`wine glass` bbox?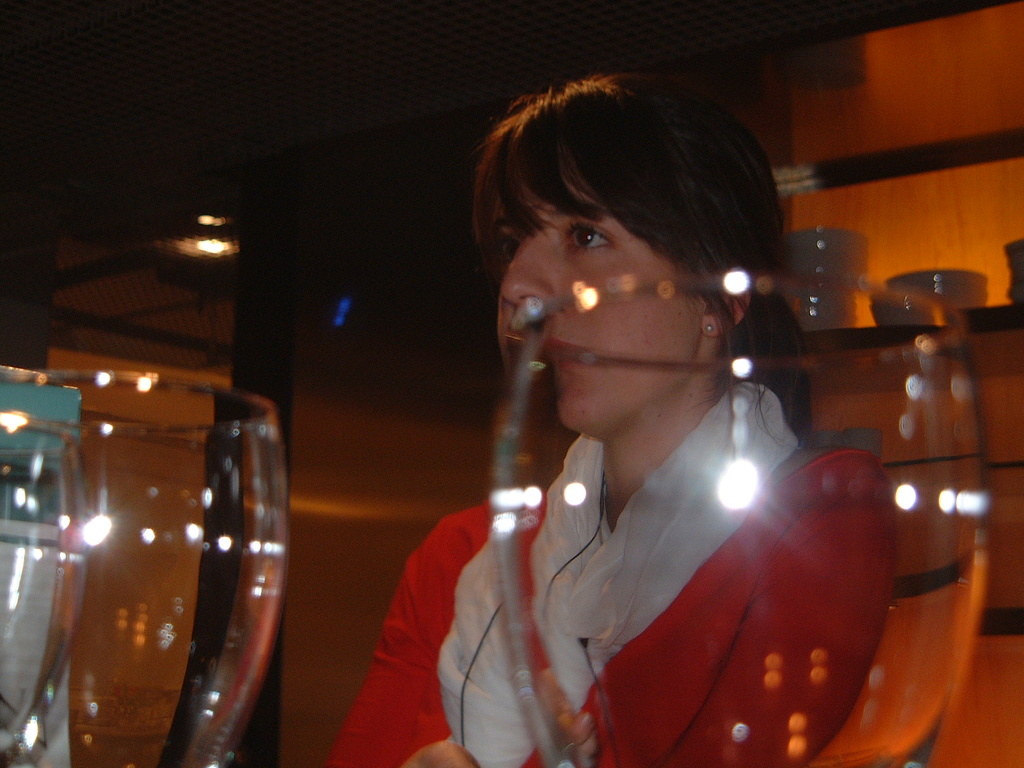
(493,268,986,767)
